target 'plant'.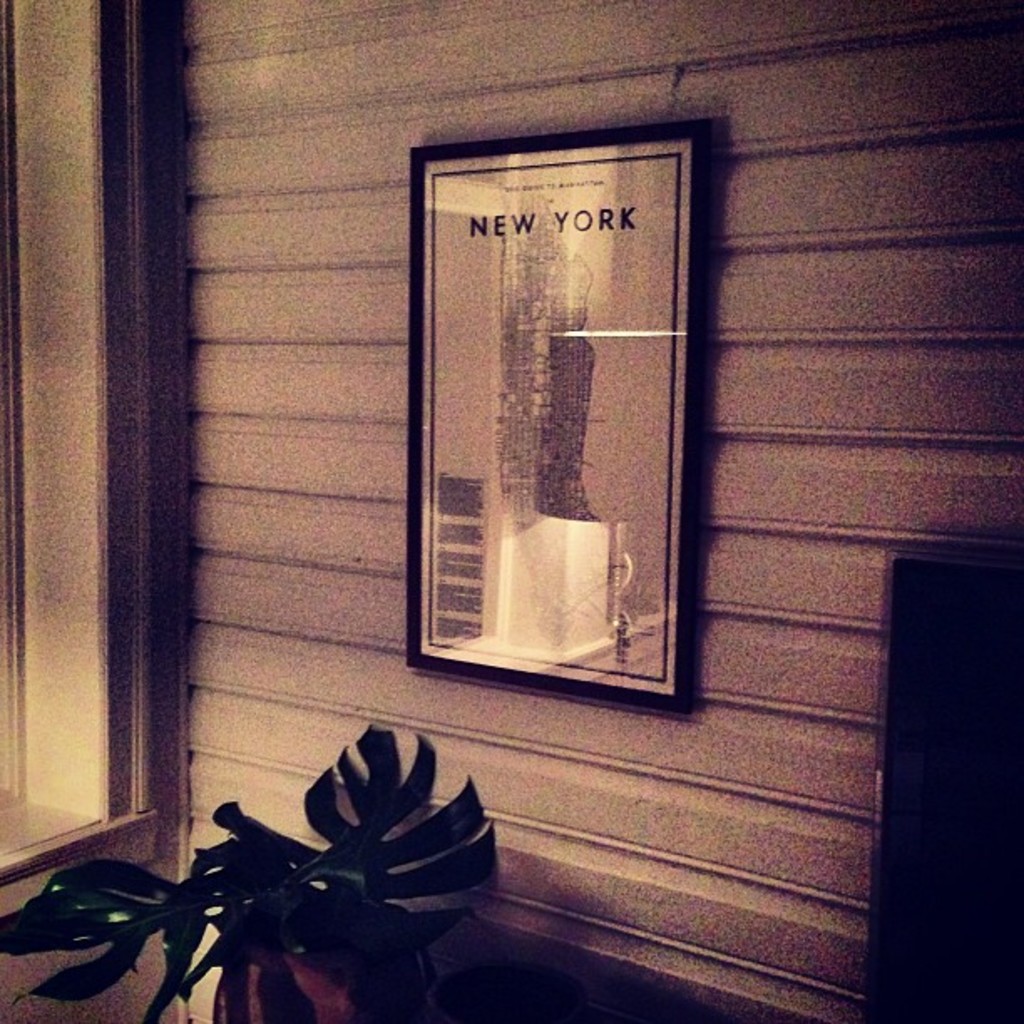
Target region: box(5, 713, 504, 1022).
